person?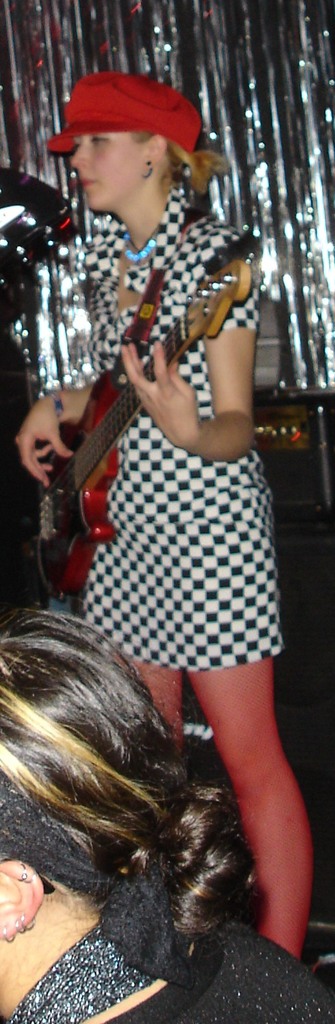
[0,603,245,1023]
